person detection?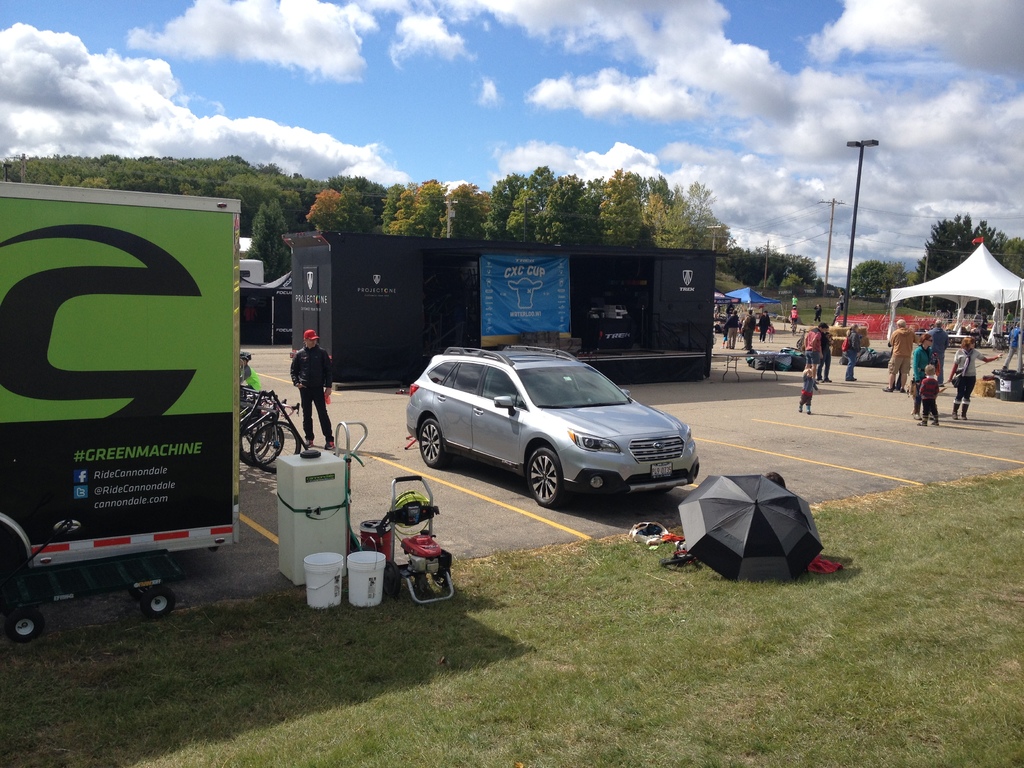
bbox(878, 321, 918, 393)
